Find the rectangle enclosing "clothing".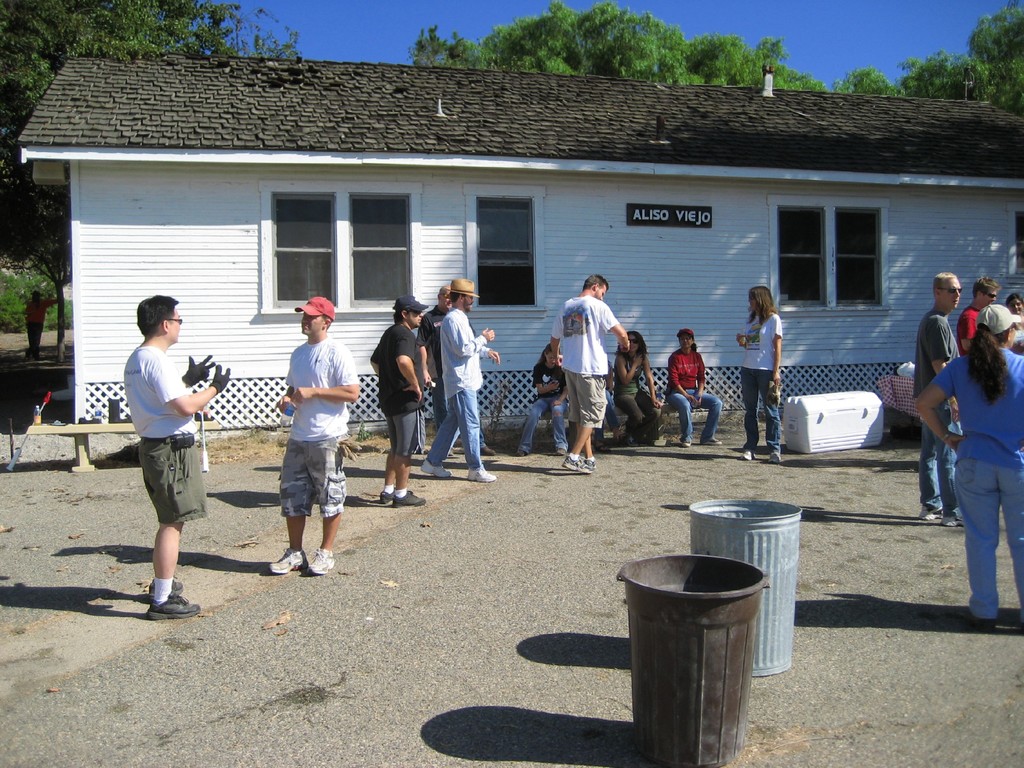
370, 324, 422, 455.
